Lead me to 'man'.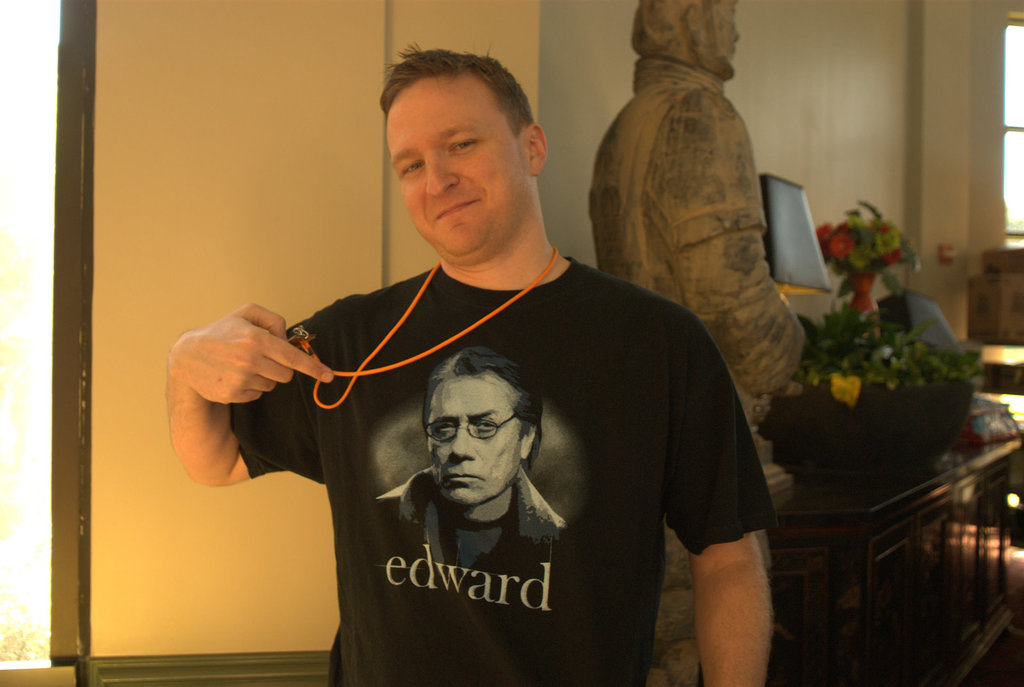
Lead to bbox=(371, 346, 572, 582).
